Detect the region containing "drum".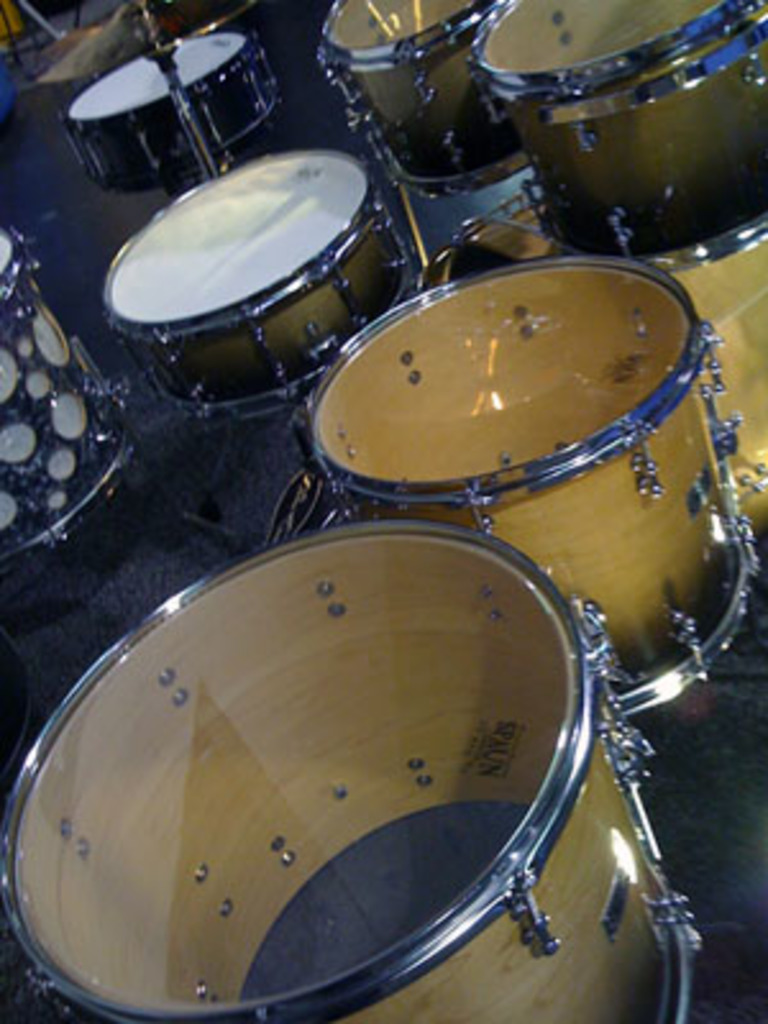
[0, 218, 136, 576].
